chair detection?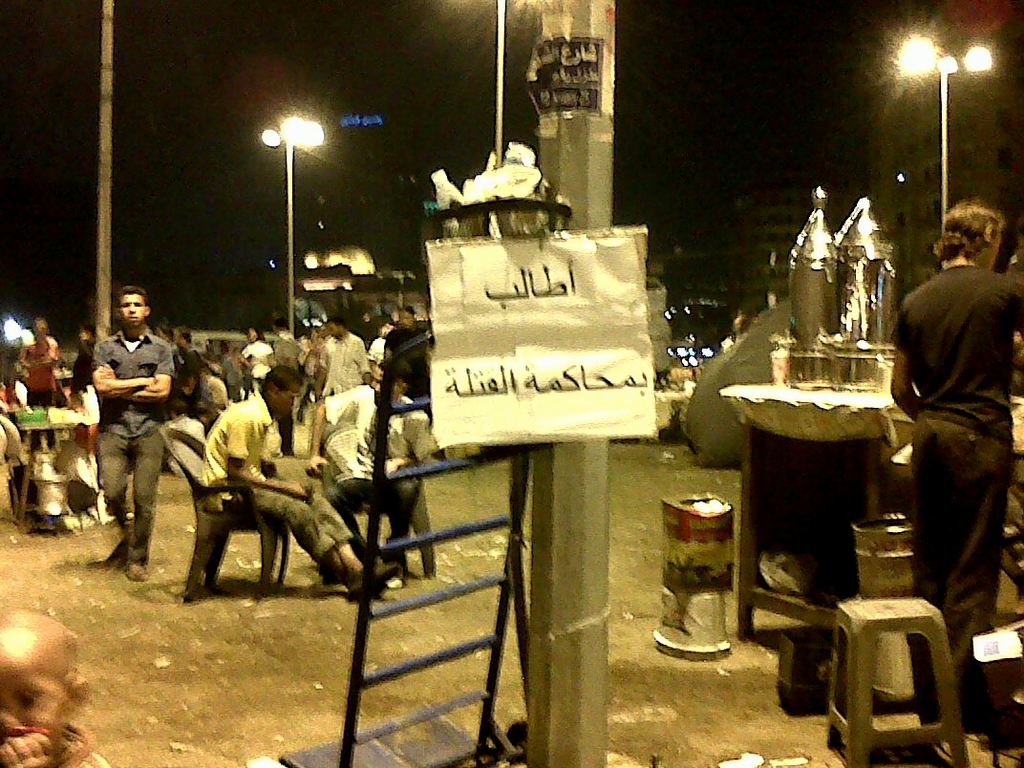
bbox=(320, 416, 437, 579)
